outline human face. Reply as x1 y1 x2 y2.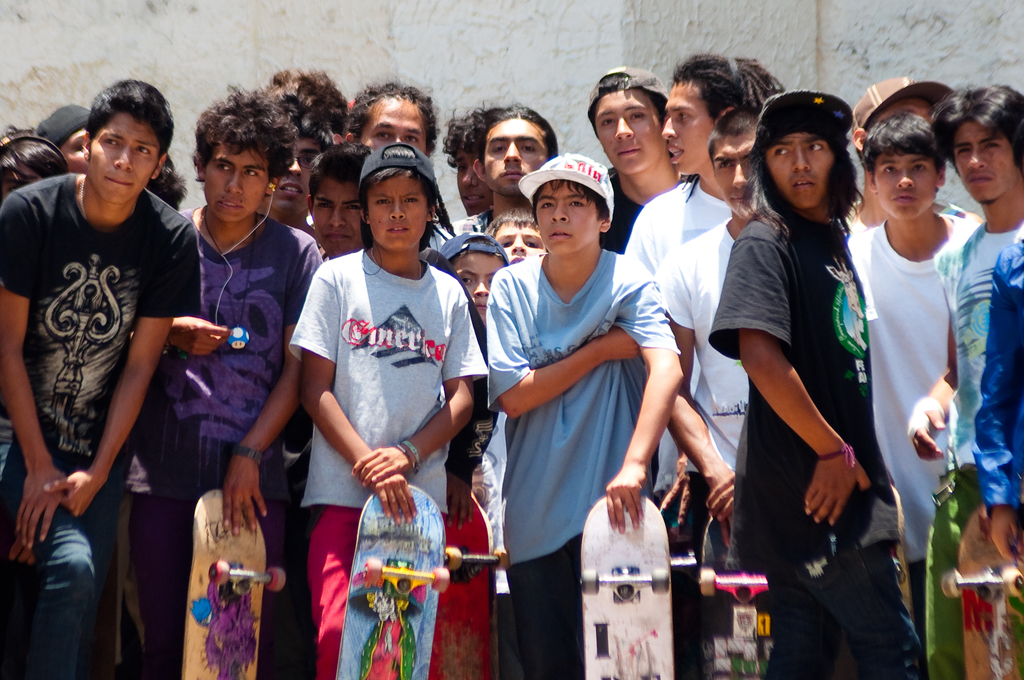
947 122 1016 204.
